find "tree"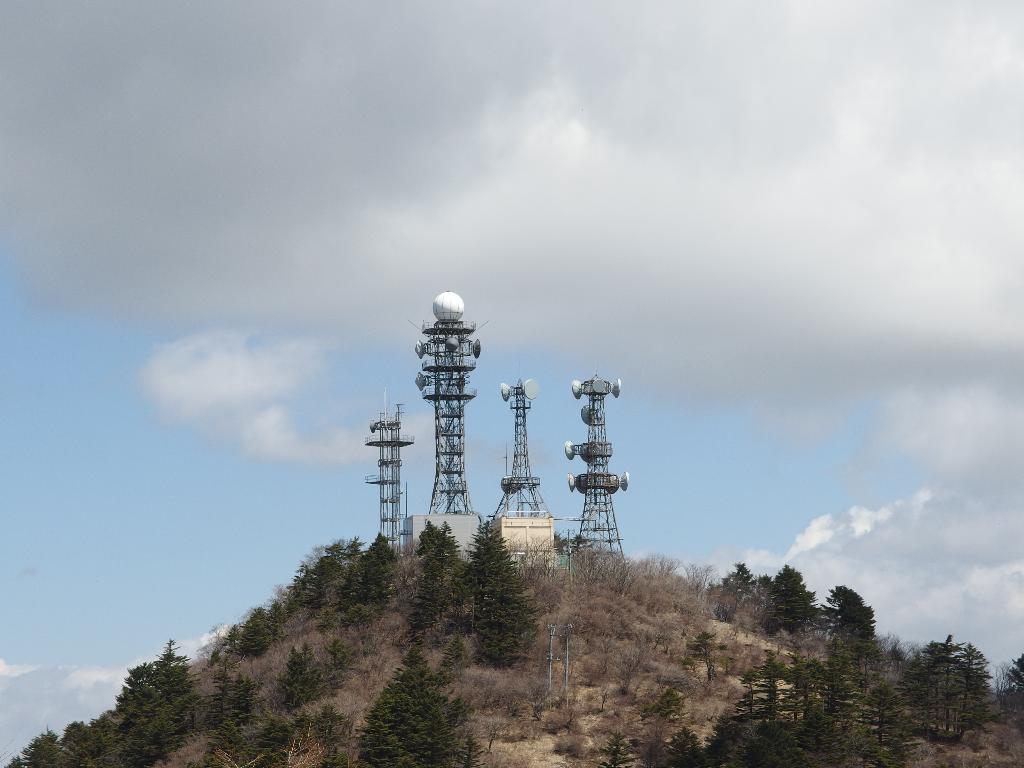
bbox=(287, 542, 346, 610)
